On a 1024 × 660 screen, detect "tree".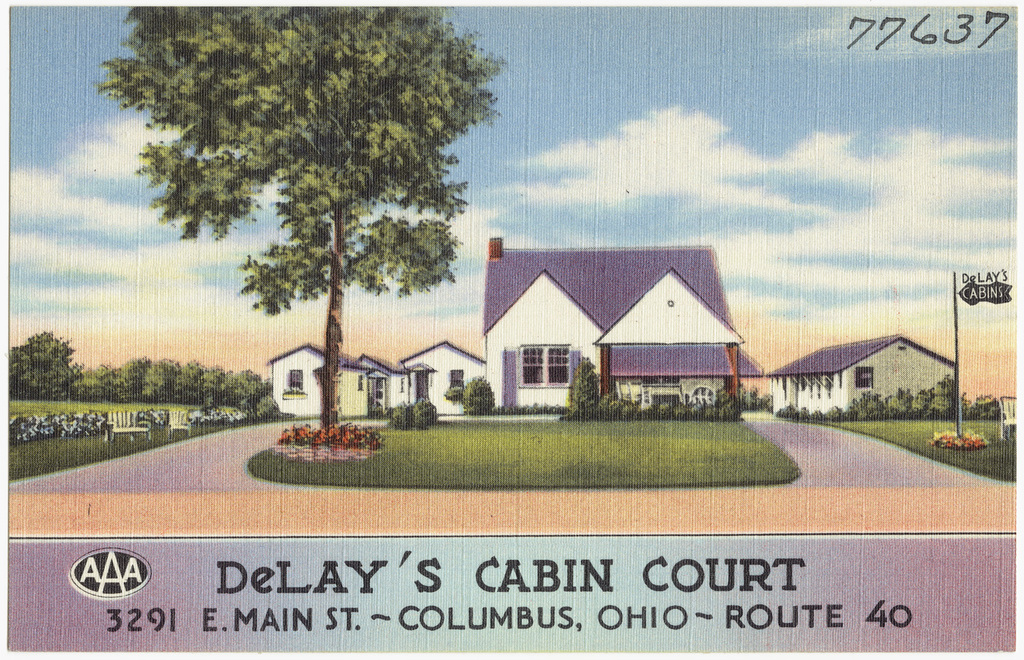
132:14:479:456.
